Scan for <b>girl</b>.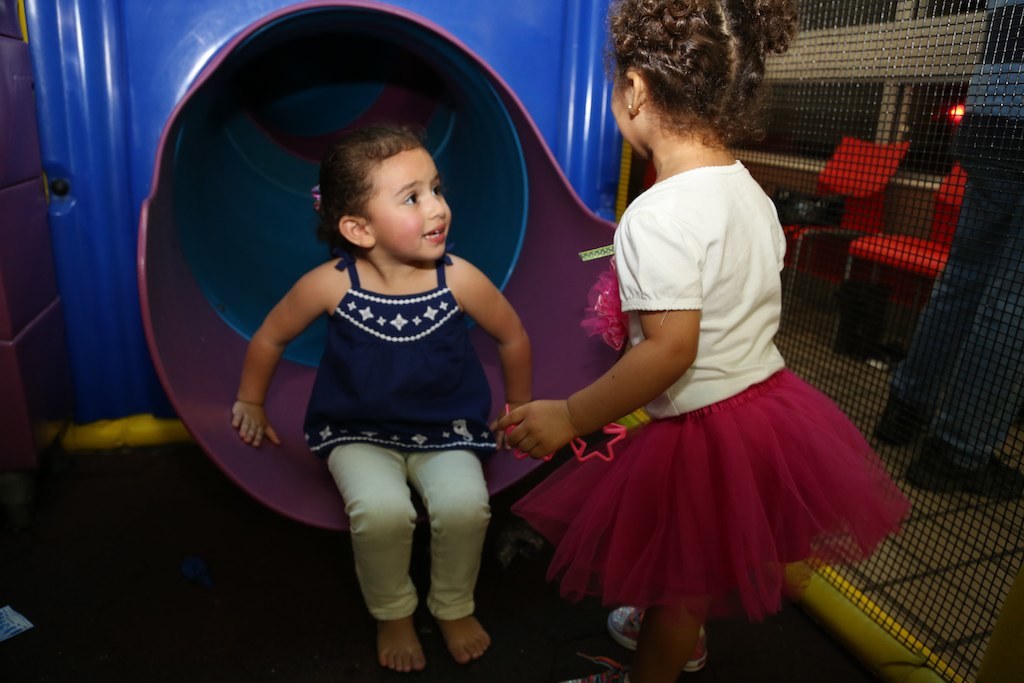
Scan result: 232, 124, 534, 673.
